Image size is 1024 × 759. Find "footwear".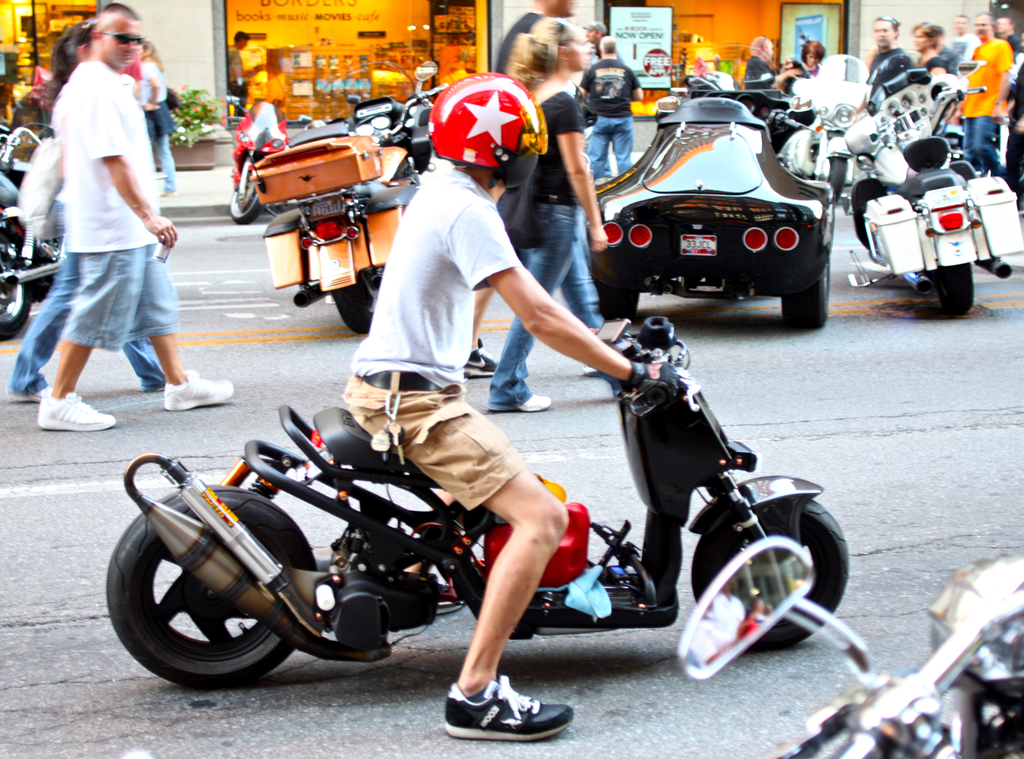
513/390/554/414.
